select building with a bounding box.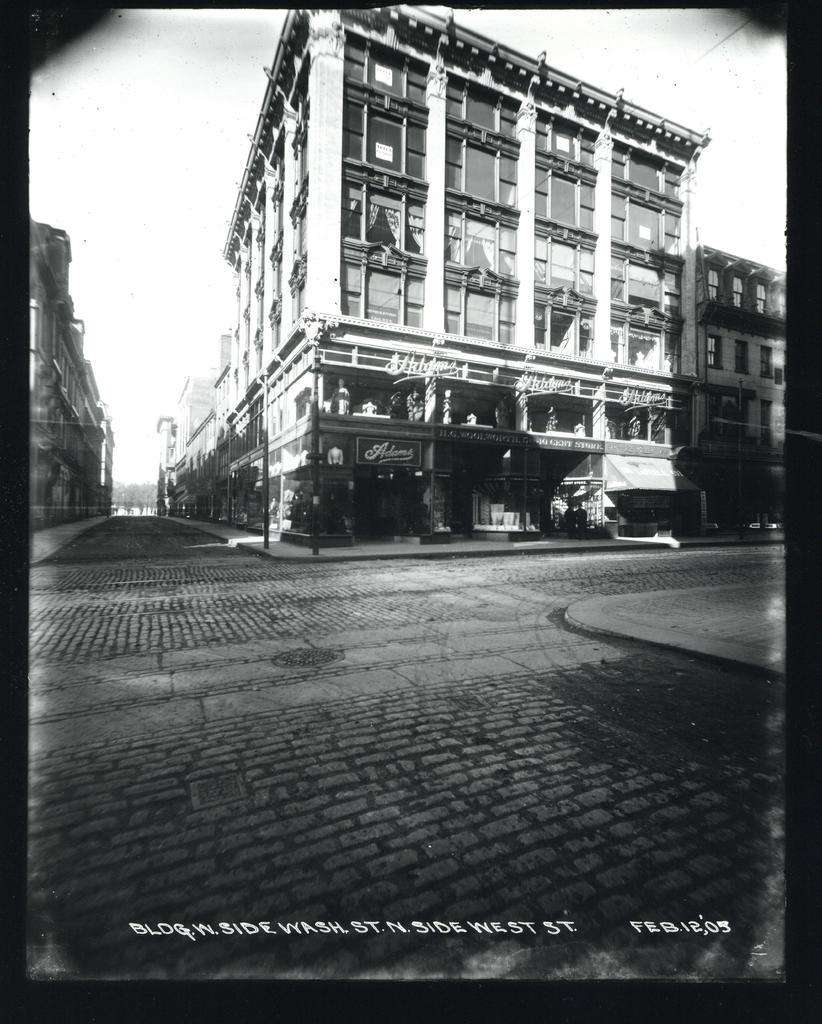
box=[155, 1, 708, 555].
